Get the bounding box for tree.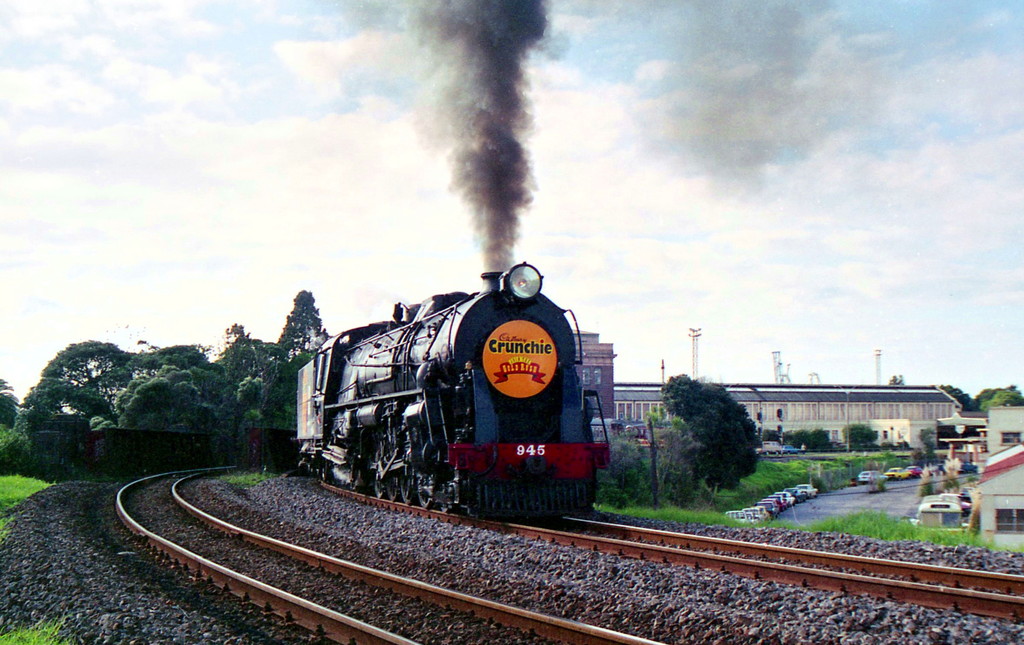
<region>842, 417, 877, 450</region>.
